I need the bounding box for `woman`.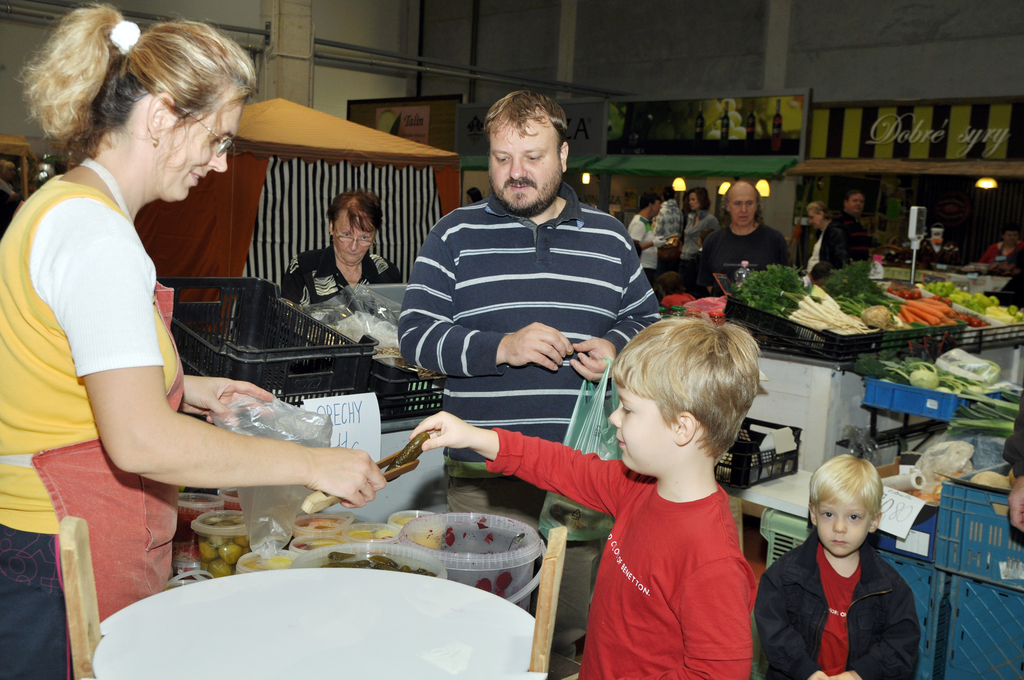
Here it is: 274/187/405/338.
